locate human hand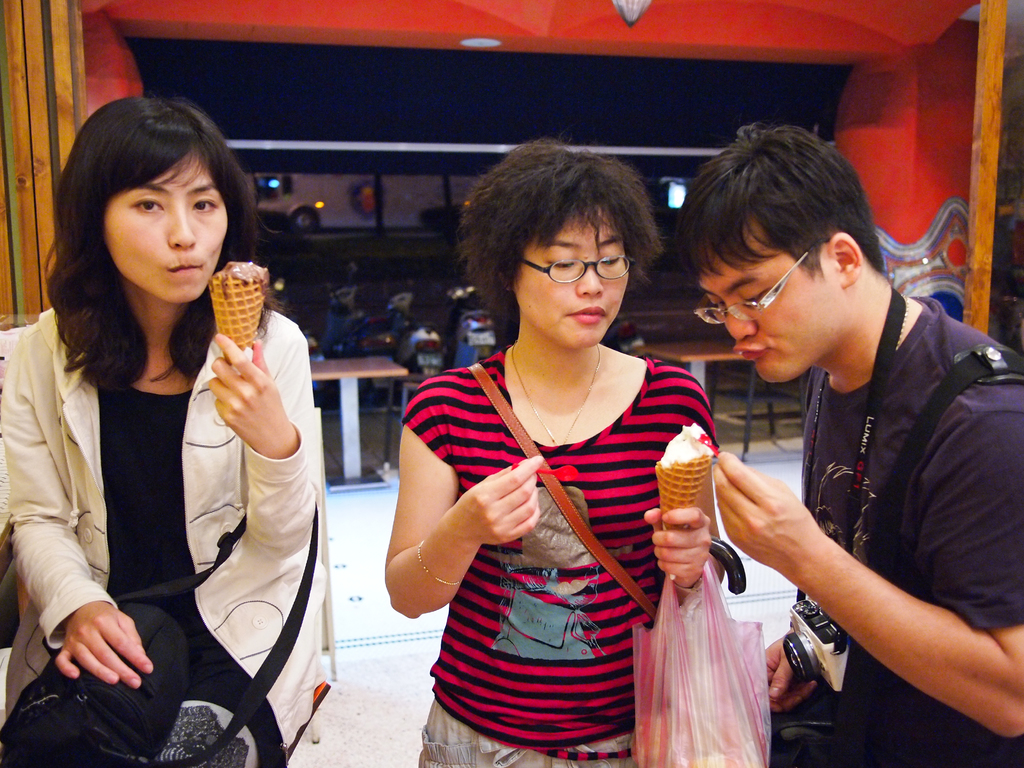
(451, 456, 545, 545)
